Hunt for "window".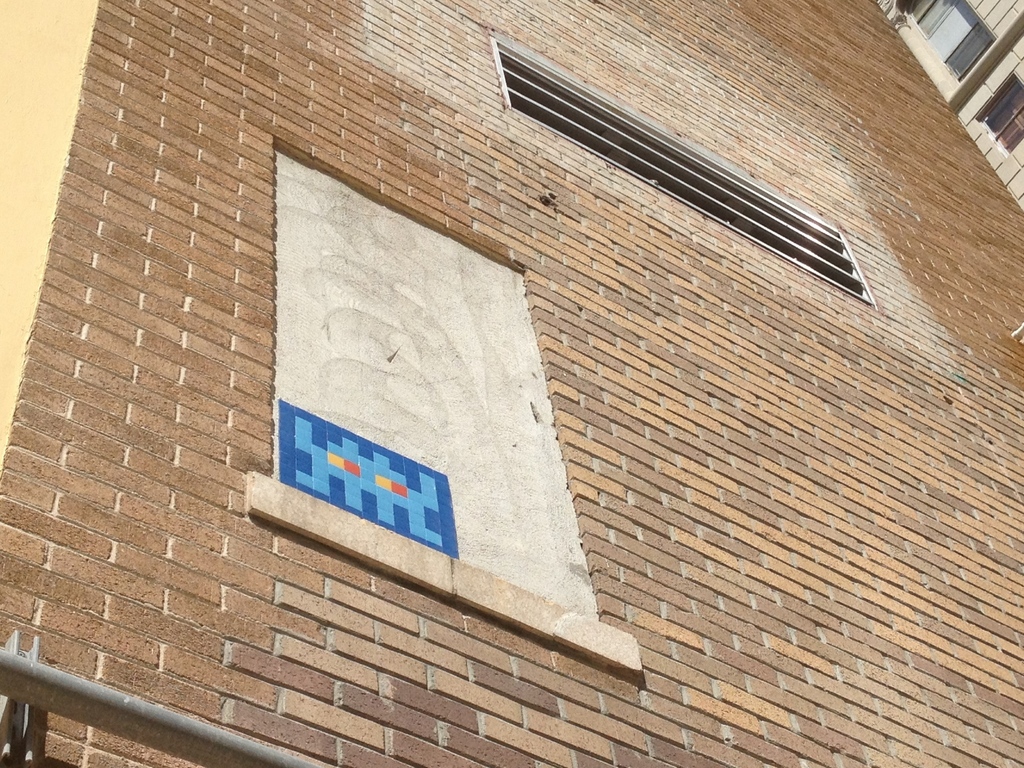
Hunted down at Rect(906, 0, 996, 83).
